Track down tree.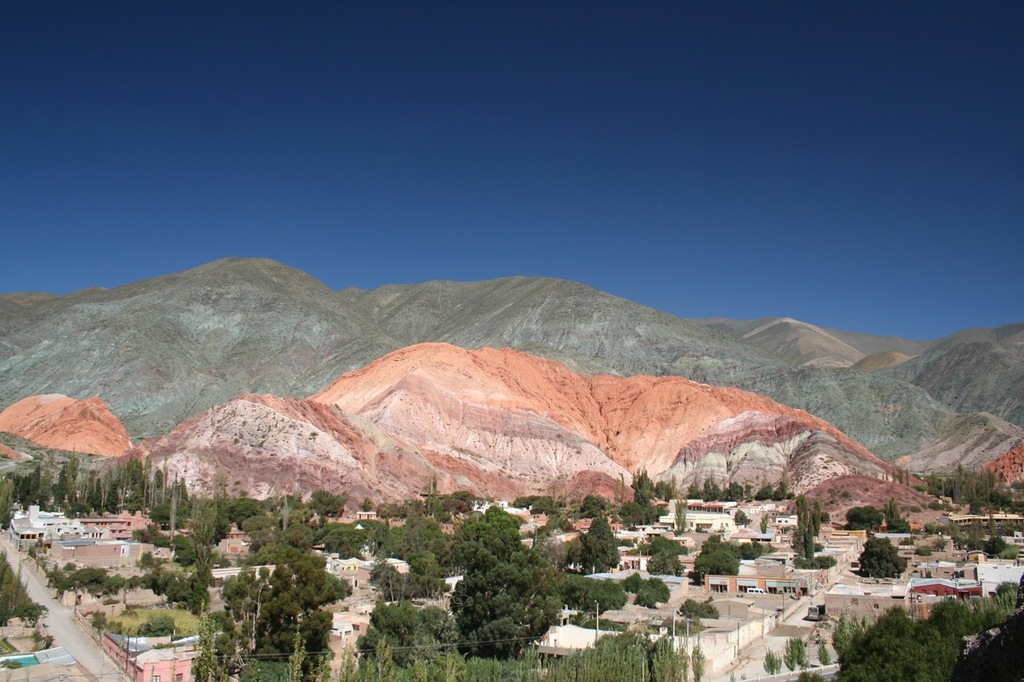
Tracked to box(983, 538, 1002, 556).
